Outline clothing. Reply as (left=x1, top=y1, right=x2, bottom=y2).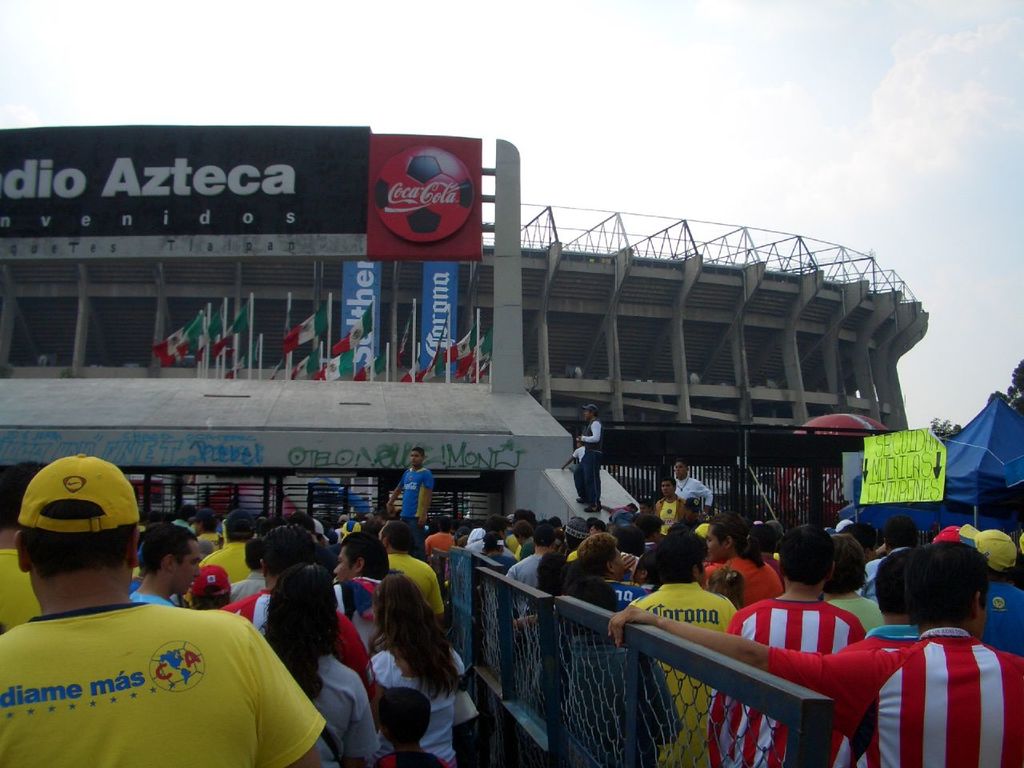
(left=583, top=451, right=602, bottom=507).
